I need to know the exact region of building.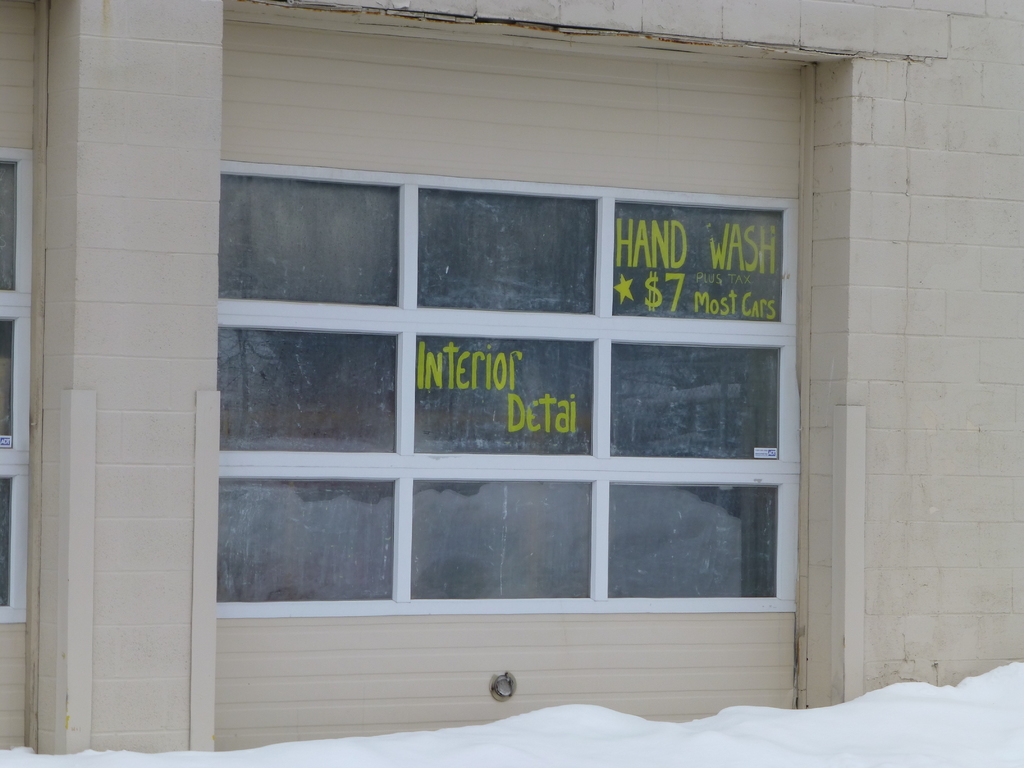
Region: rect(0, 0, 1022, 767).
